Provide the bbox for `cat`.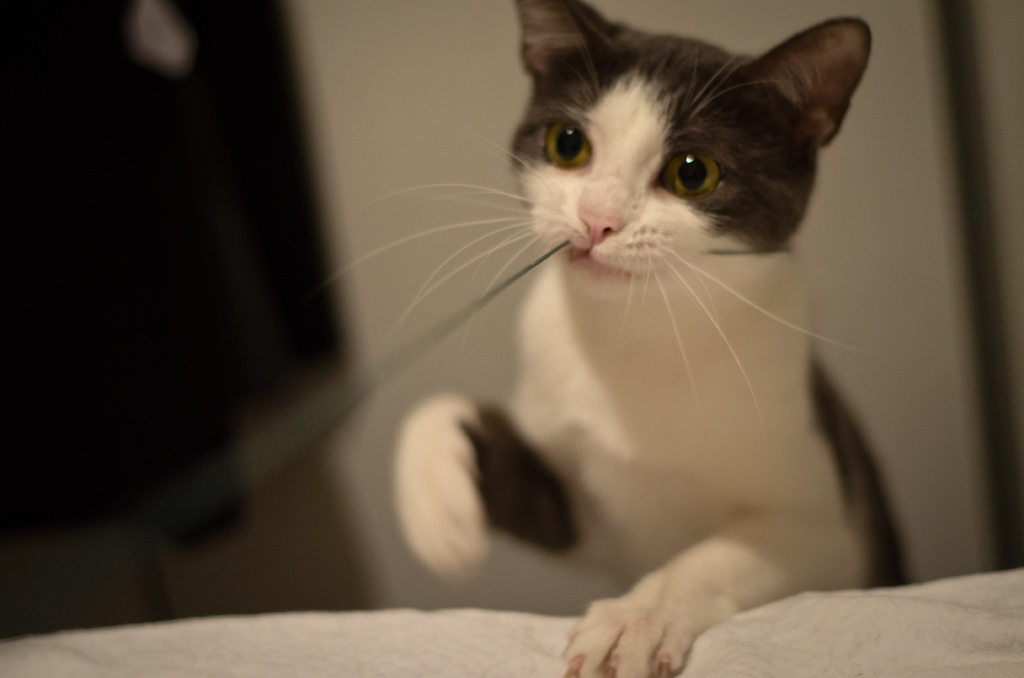
<region>330, 0, 919, 677</region>.
